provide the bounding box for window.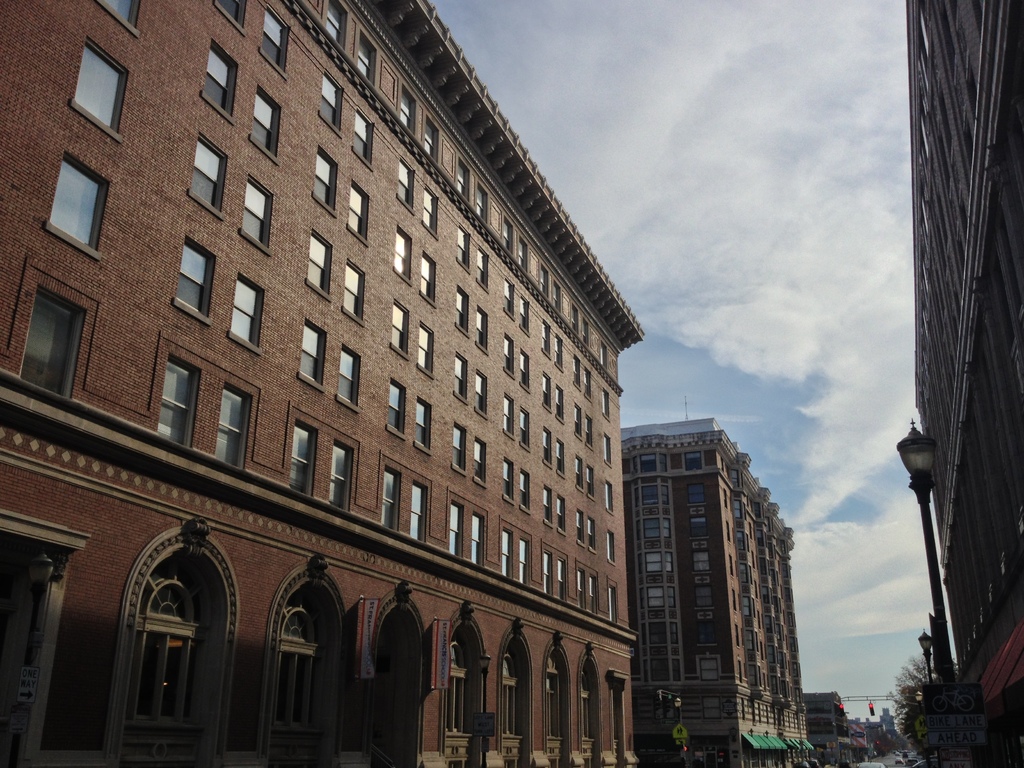
(445,420,468,477).
